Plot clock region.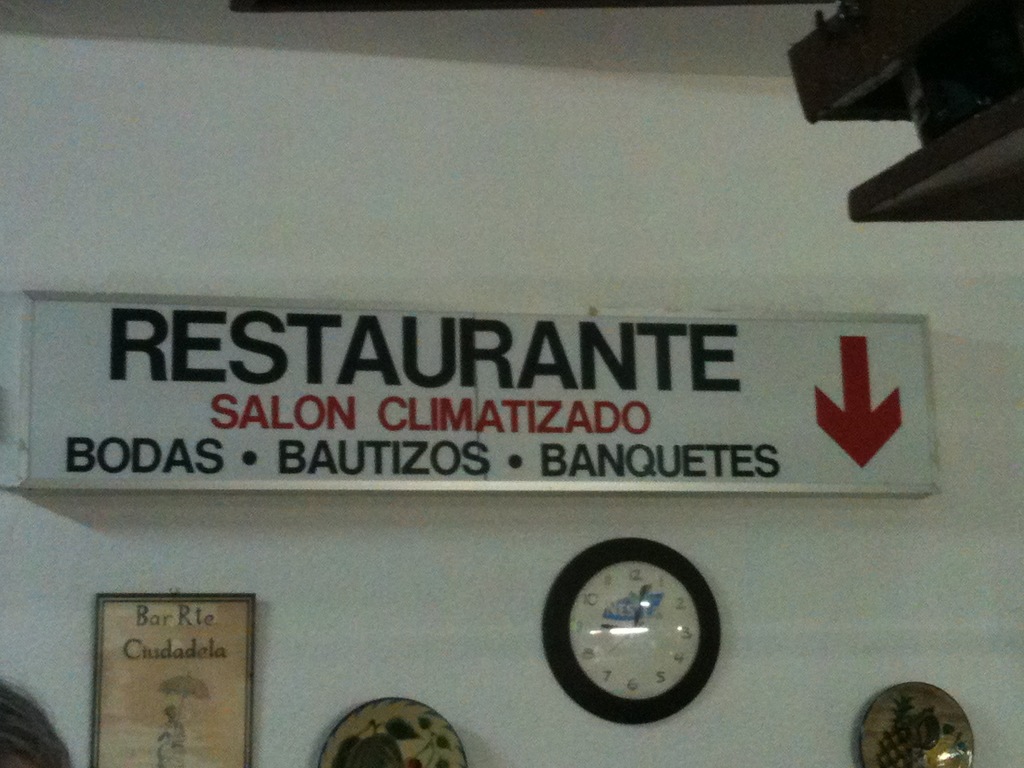
Plotted at (left=542, top=536, right=721, bottom=724).
